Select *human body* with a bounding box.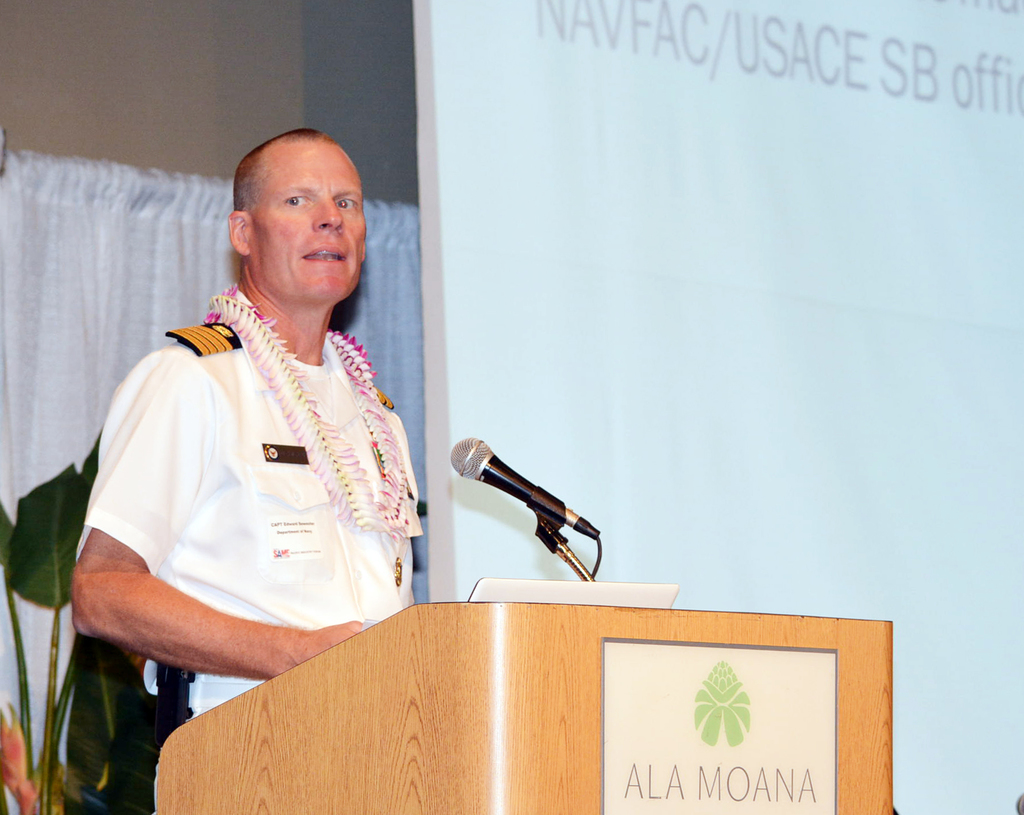
79,189,458,757.
